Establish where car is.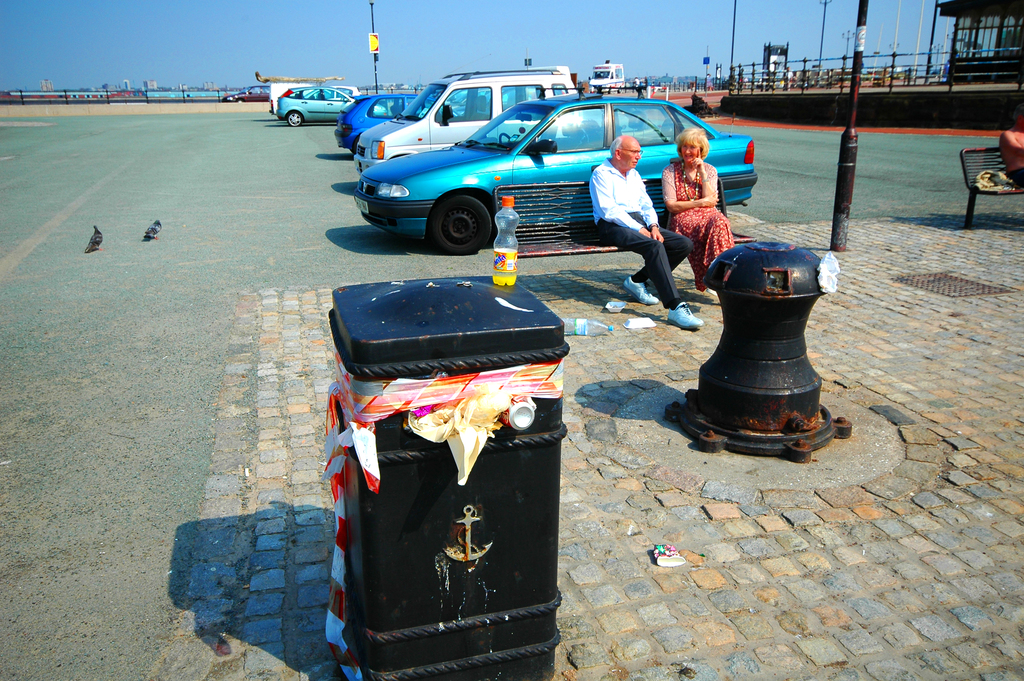
Established at pyautogui.locateOnScreen(335, 90, 460, 160).
